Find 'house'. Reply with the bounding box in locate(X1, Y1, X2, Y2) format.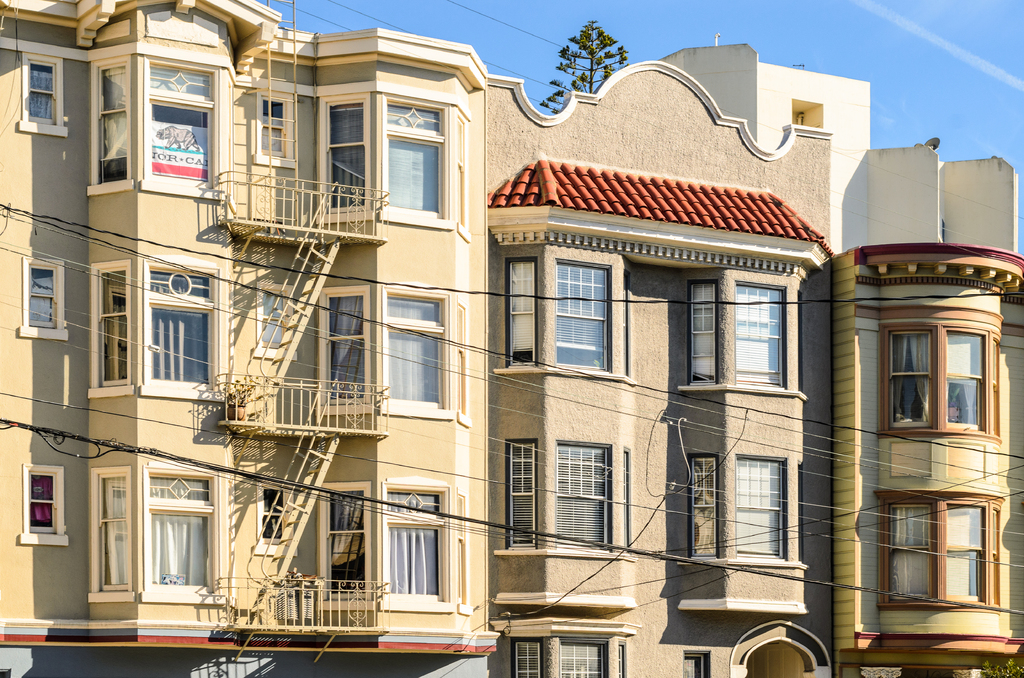
locate(653, 39, 1023, 677).
